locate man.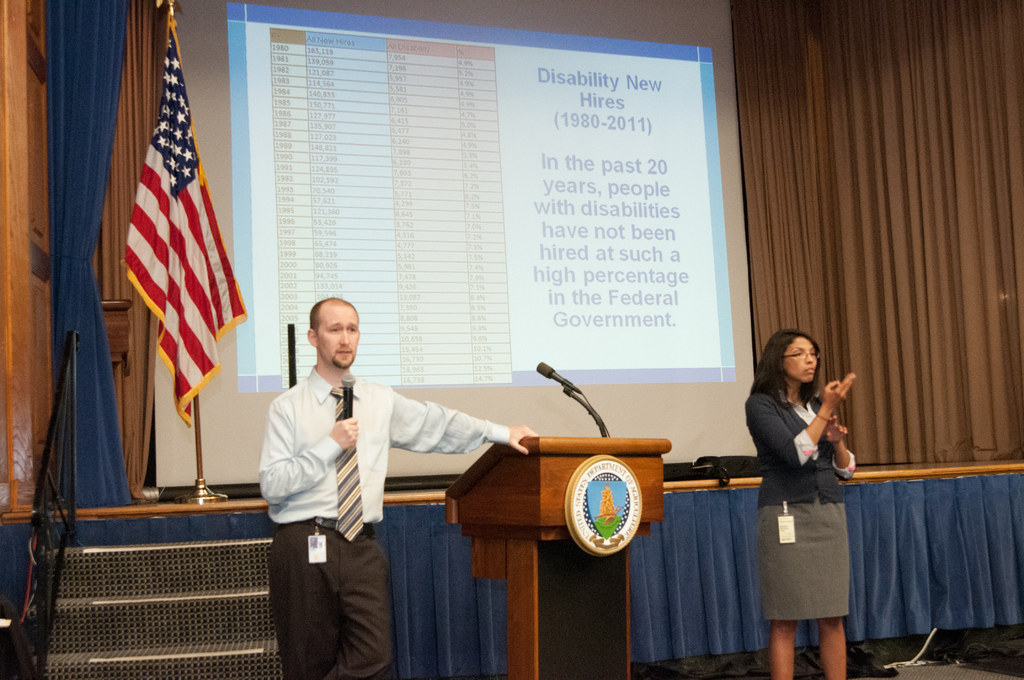
Bounding box: (x1=250, y1=287, x2=463, y2=660).
